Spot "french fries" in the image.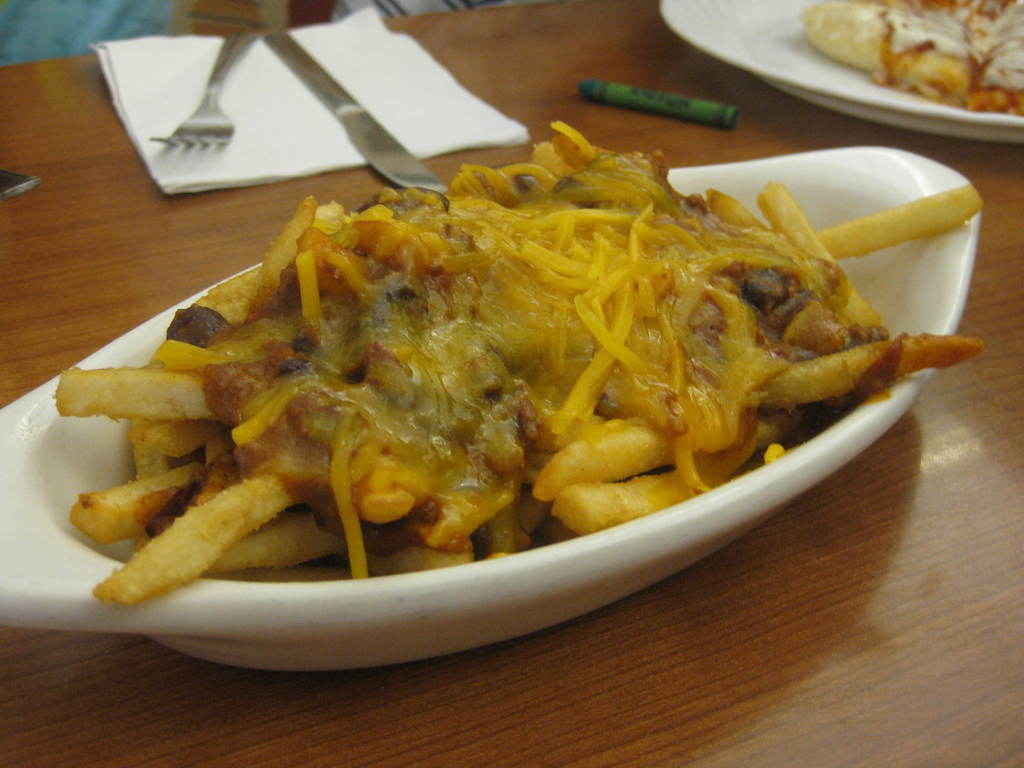
"french fries" found at [815,179,983,251].
